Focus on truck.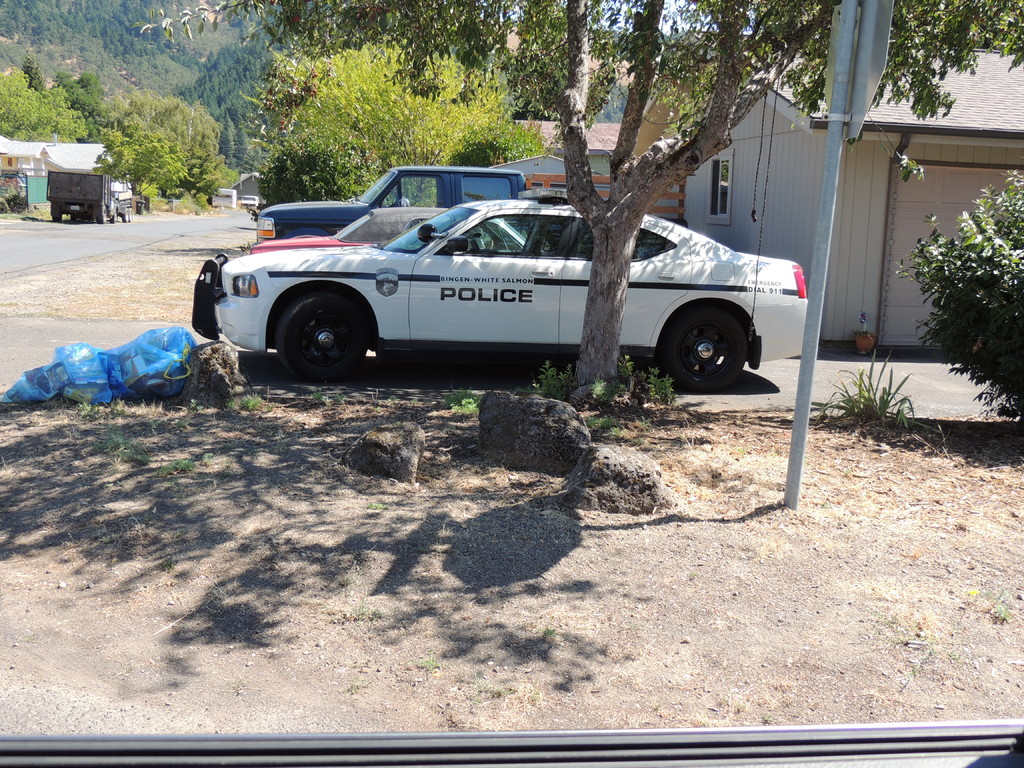
Focused at bbox=(194, 188, 782, 389).
